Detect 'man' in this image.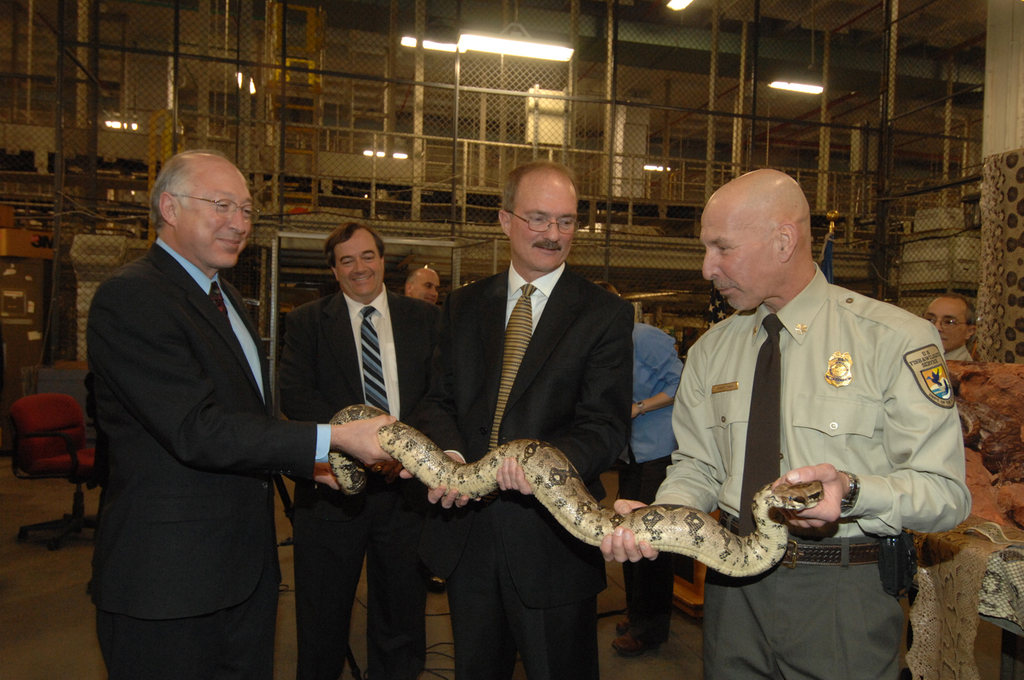
Detection: bbox=(396, 157, 636, 679).
